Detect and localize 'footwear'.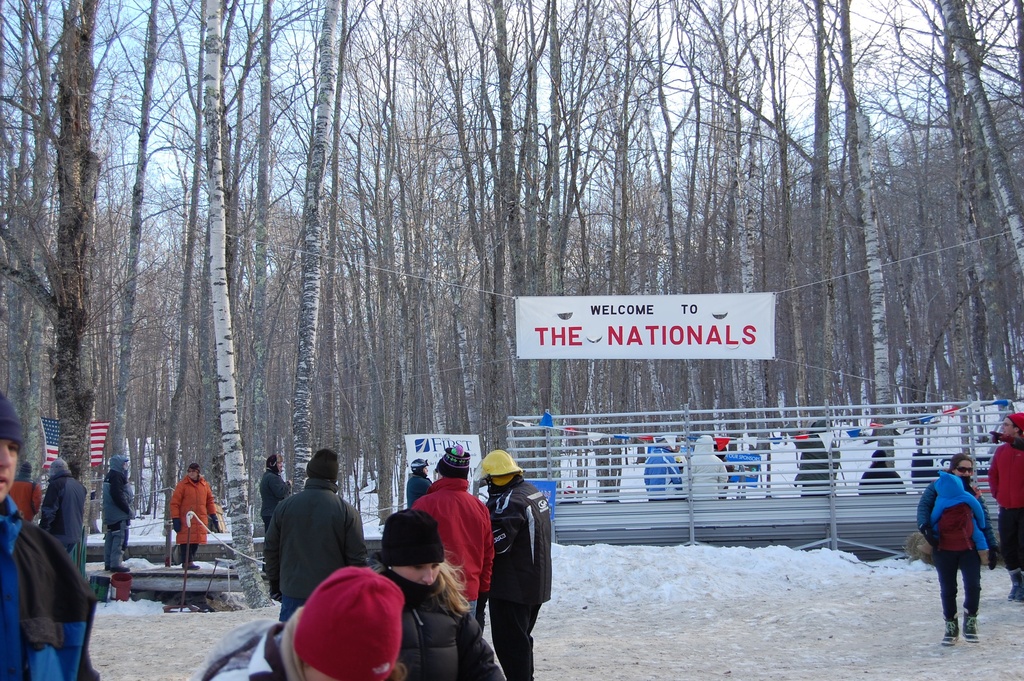
Localized at select_region(111, 565, 131, 574).
